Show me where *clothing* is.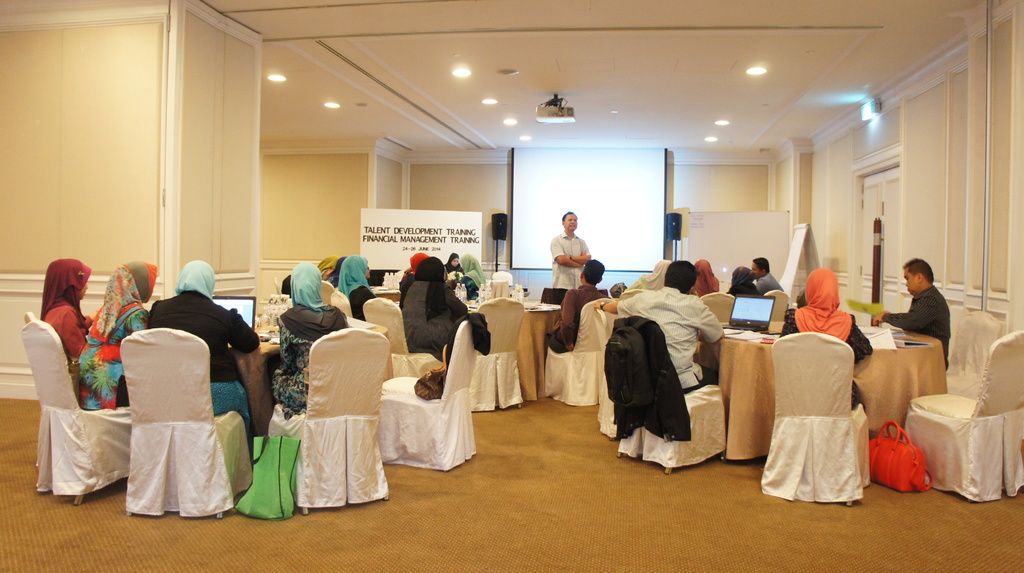
*clothing* is at {"x1": 548, "y1": 282, "x2": 605, "y2": 353}.
